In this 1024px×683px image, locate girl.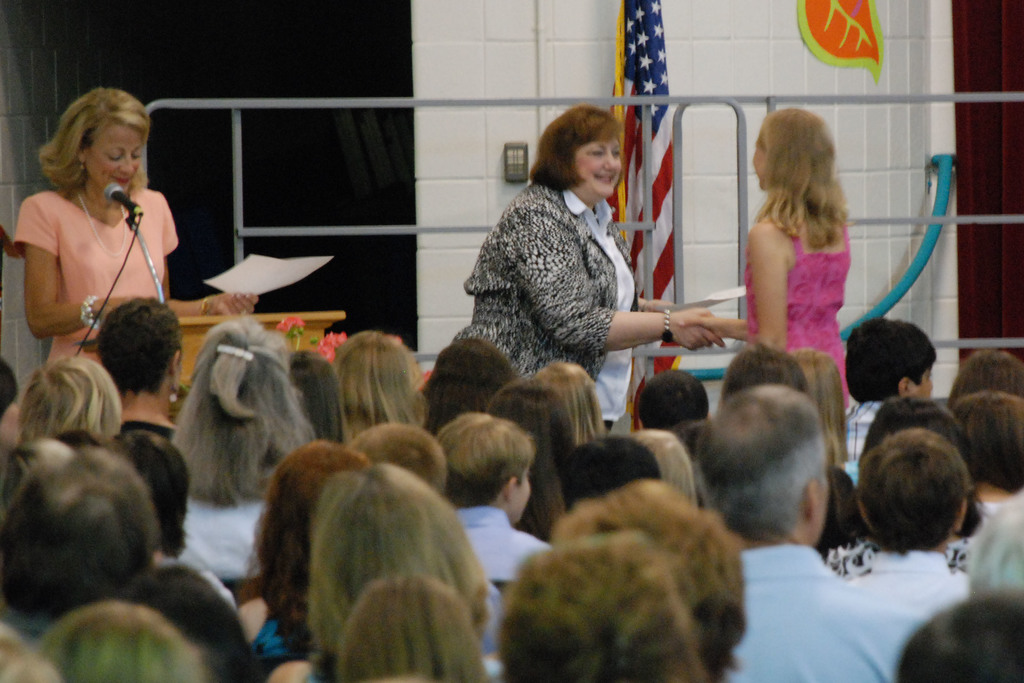
Bounding box: locate(947, 347, 1023, 404).
